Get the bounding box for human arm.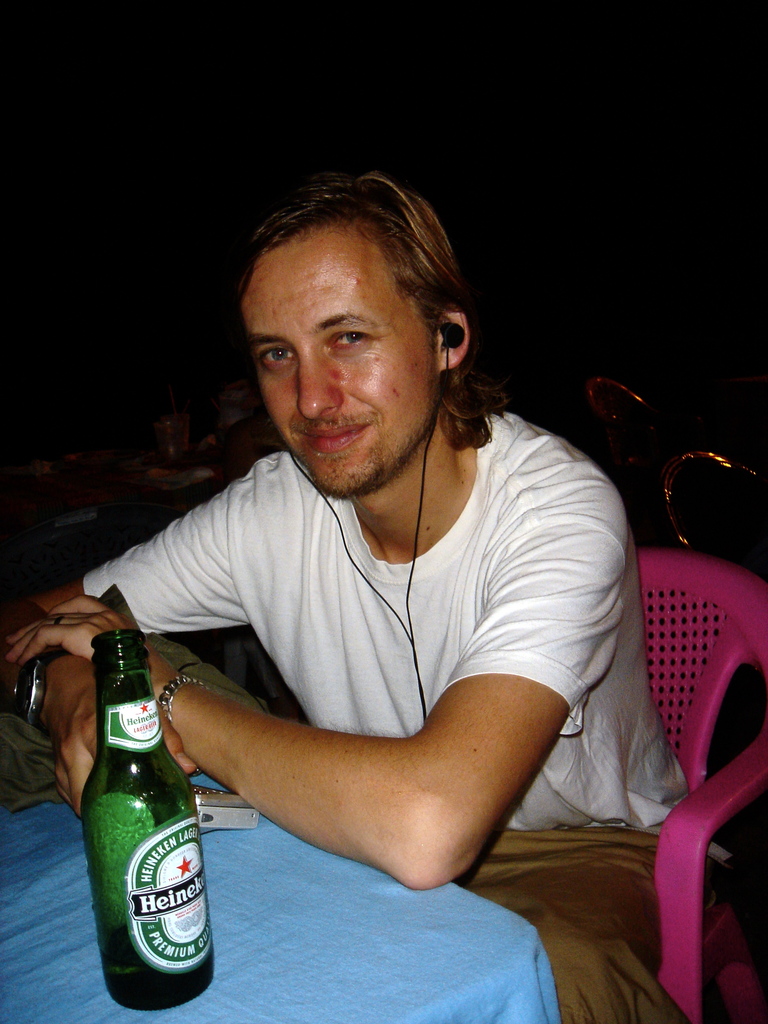
rect(0, 593, 615, 887).
